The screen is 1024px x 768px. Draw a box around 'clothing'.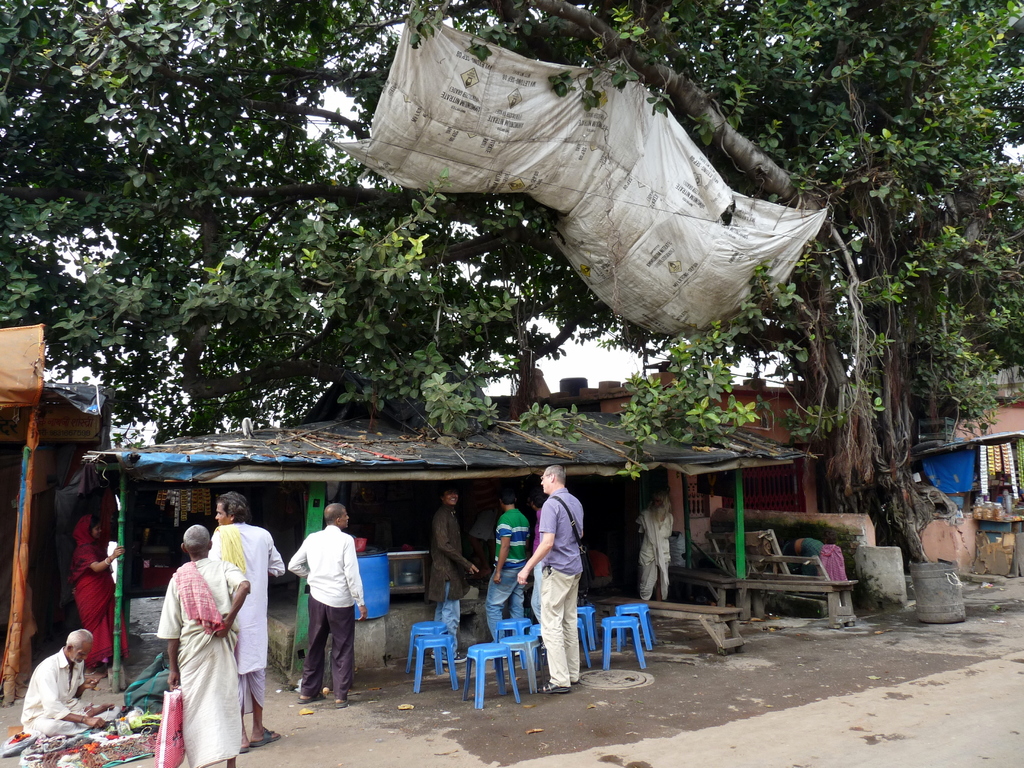
<region>637, 506, 678, 602</region>.
